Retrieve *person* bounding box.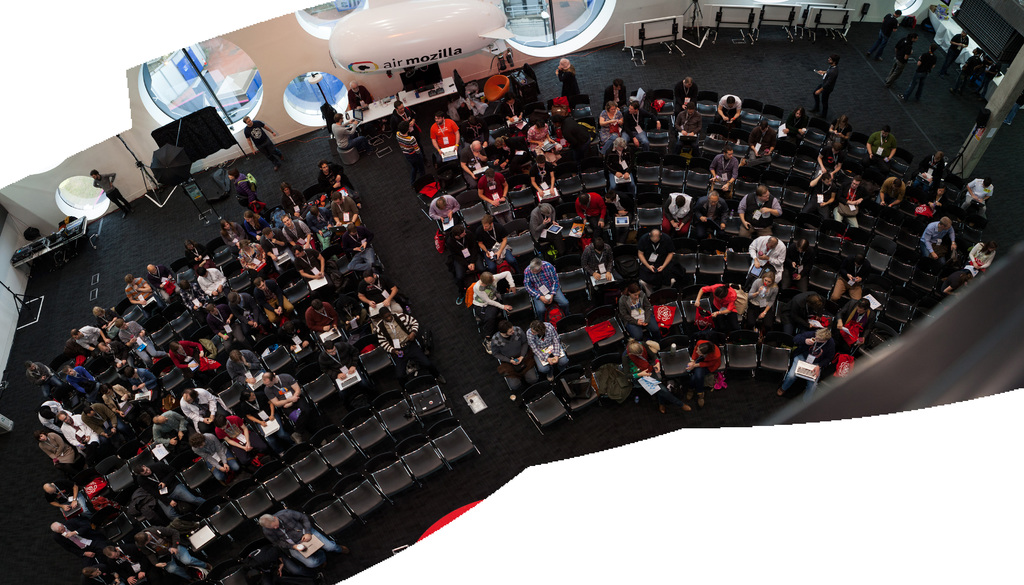
Bounding box: left=831, top=293, right=875, bottom=353.
